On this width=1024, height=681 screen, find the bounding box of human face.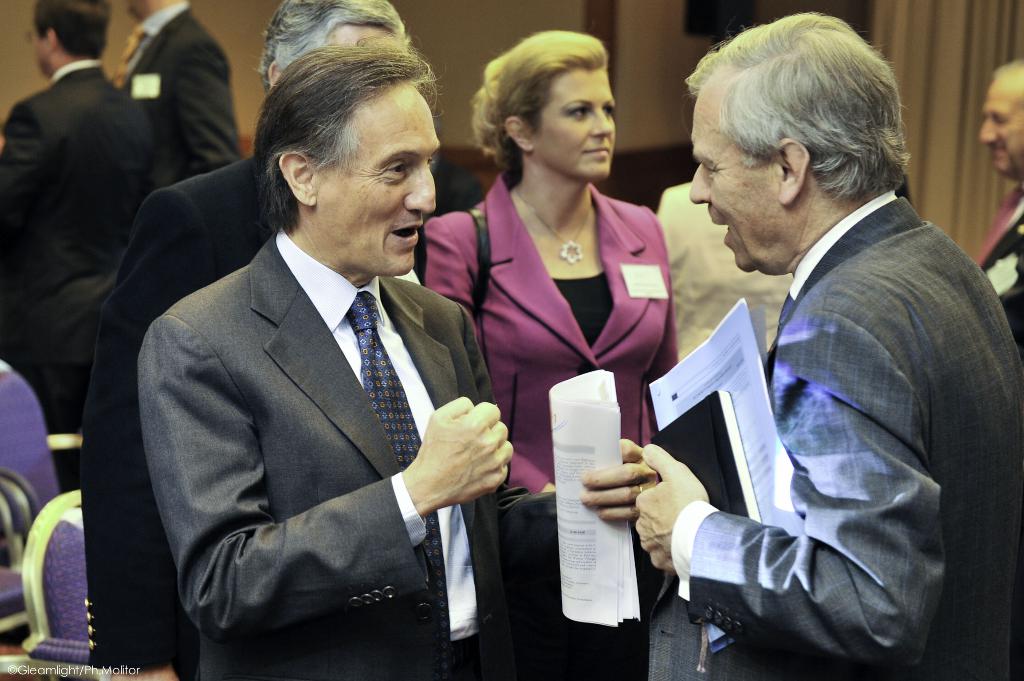
Bounding box: 686:87:776:268.
